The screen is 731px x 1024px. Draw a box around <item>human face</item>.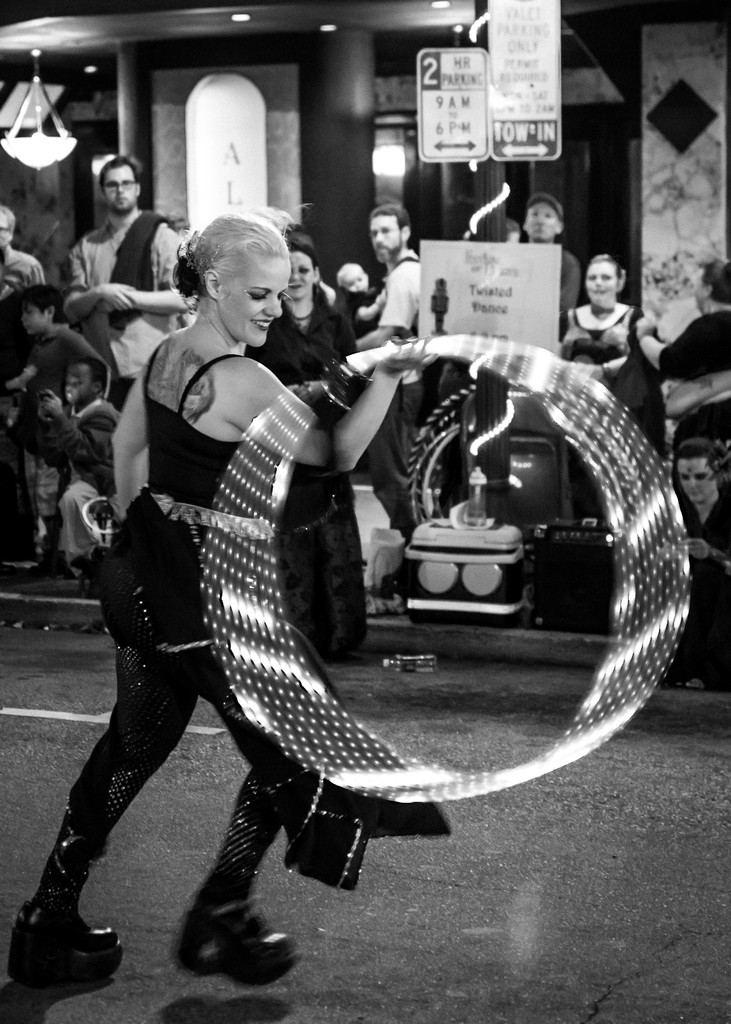
region(64, 363, 93, 397).
